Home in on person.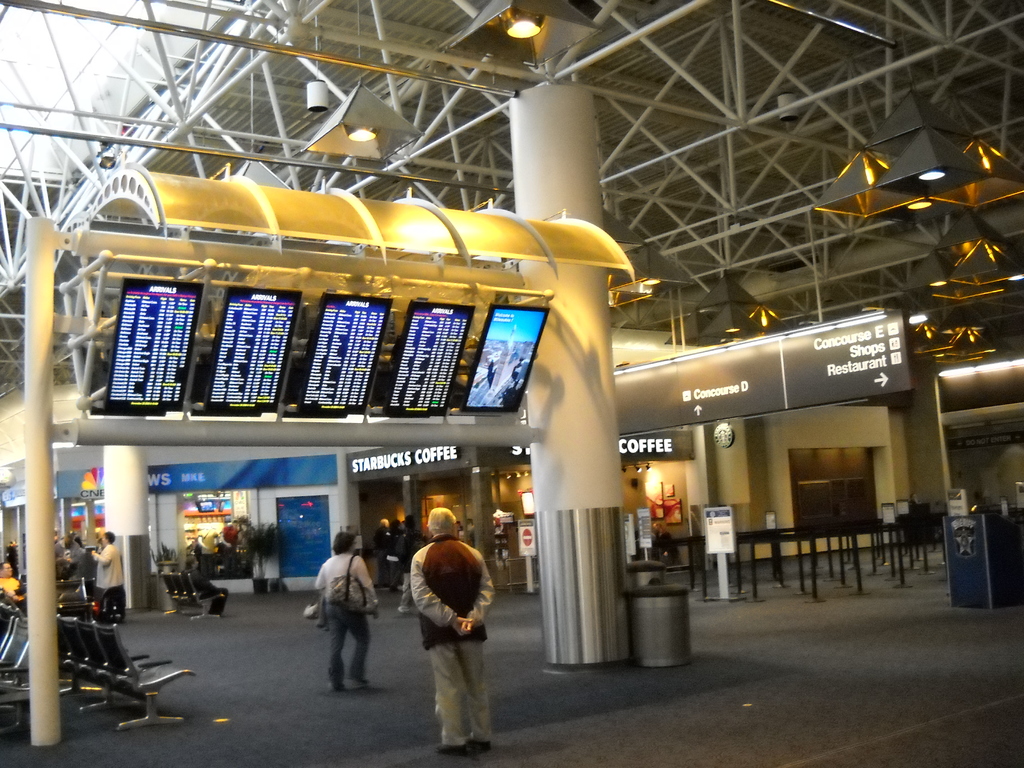
Homed in at locate(63, 526, 96, 572).
